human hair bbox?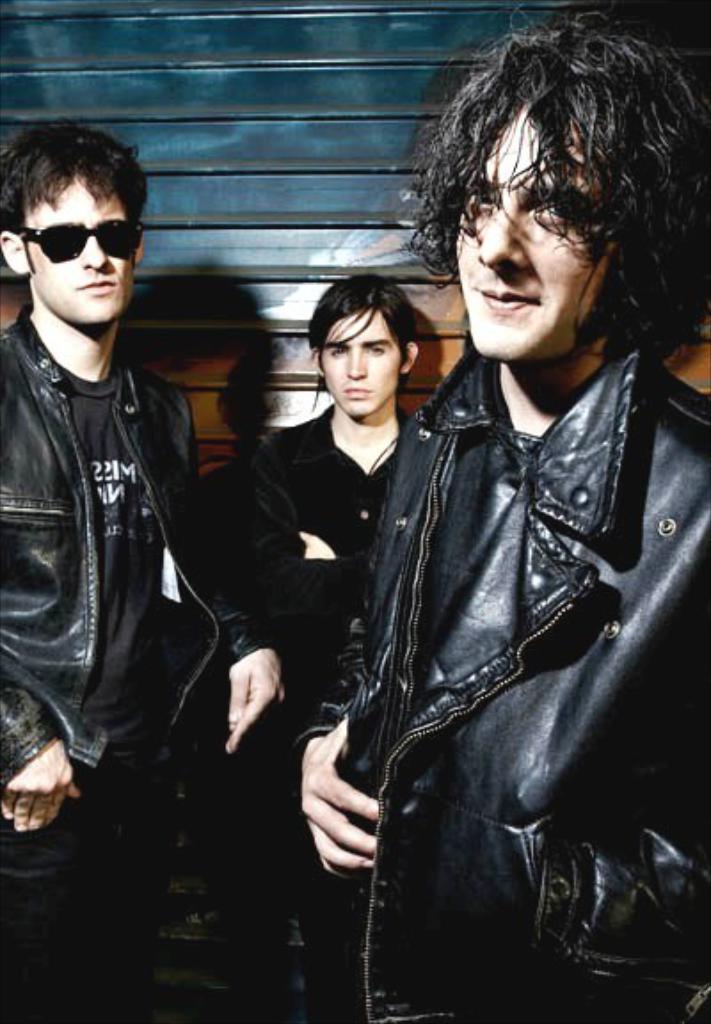
<bbox>300, 270, 425, 395</bbox>
